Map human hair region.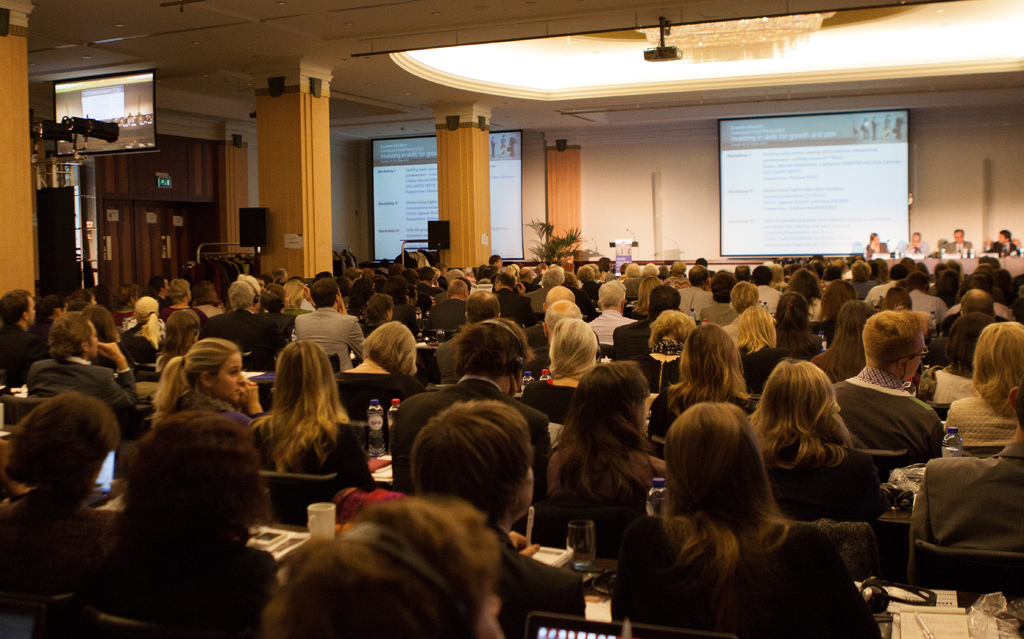
Mapped to [312,279,343,316].
